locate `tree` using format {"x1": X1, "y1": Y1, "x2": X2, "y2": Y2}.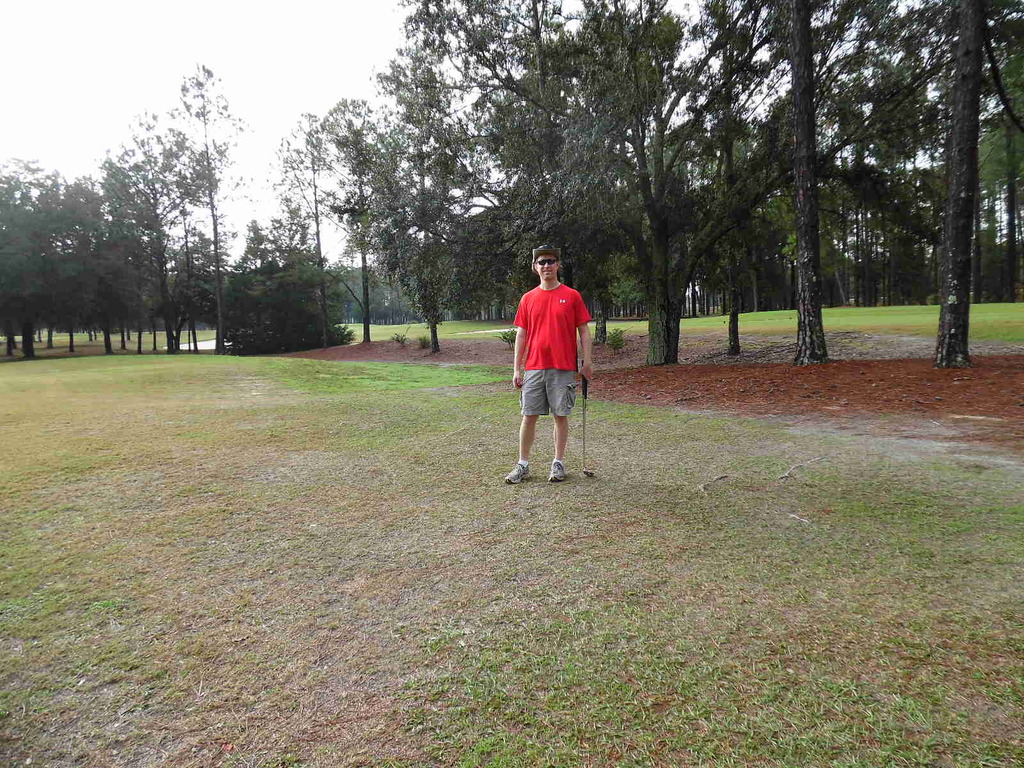
{"x1": 313, "y1": 91, "x2": 386, "y2": 352}.
